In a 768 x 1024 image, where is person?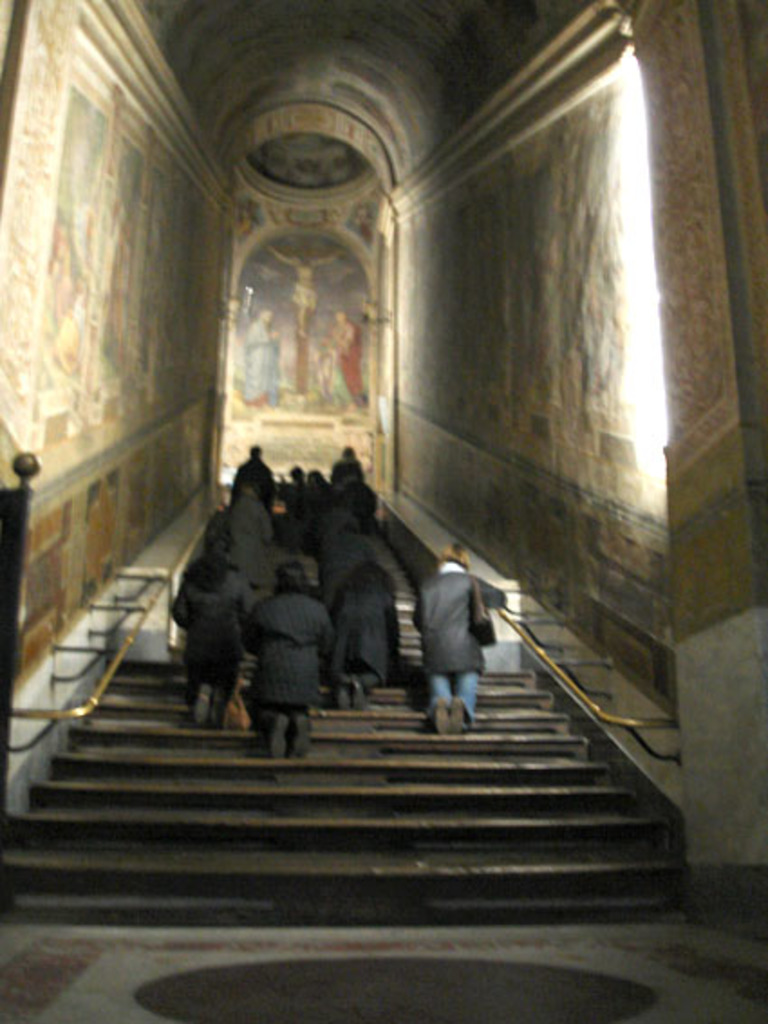
bbox=[233, 435, 278, 502].
